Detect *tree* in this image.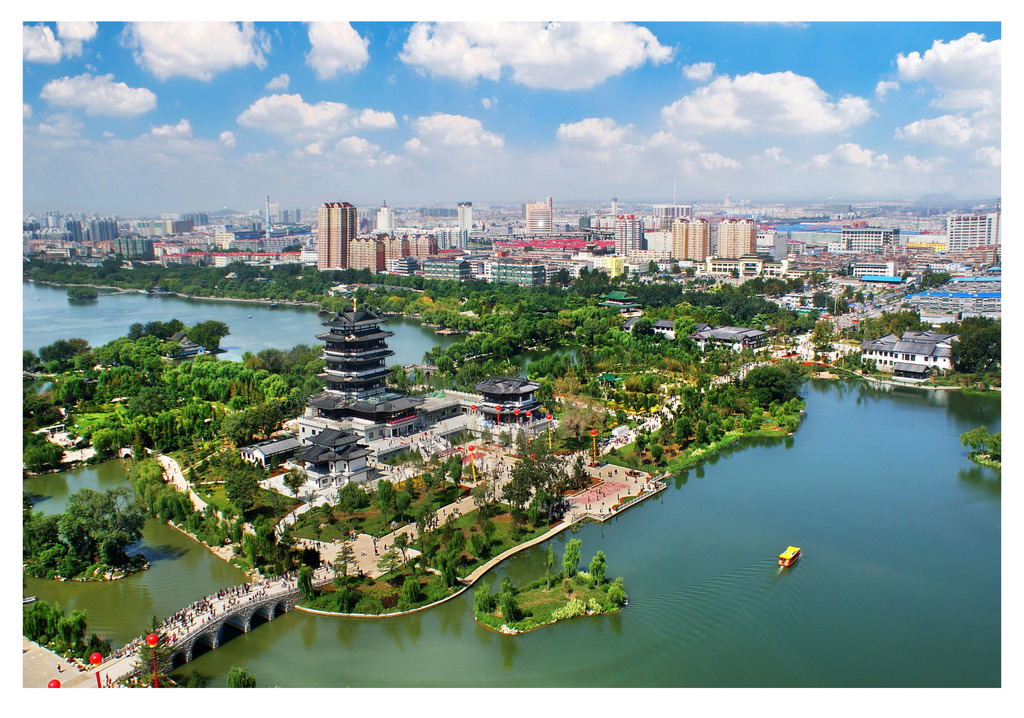
Detection: locate(55, 604, 93, 648).
